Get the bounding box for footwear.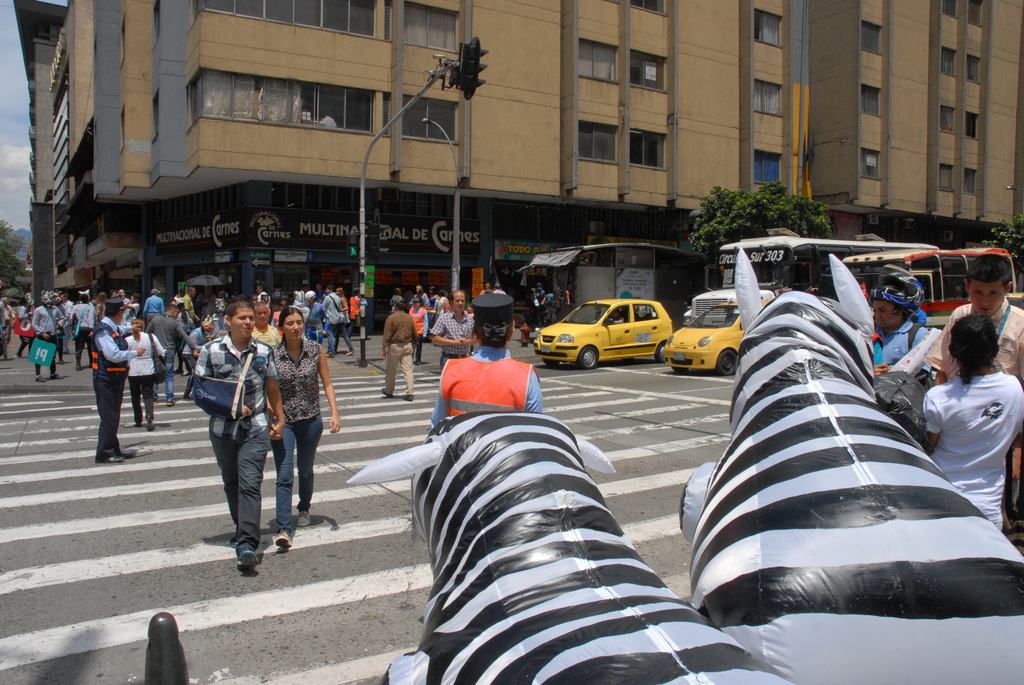
{"left": 276, "top": 526, "right": 291, "bottom": 554}.
